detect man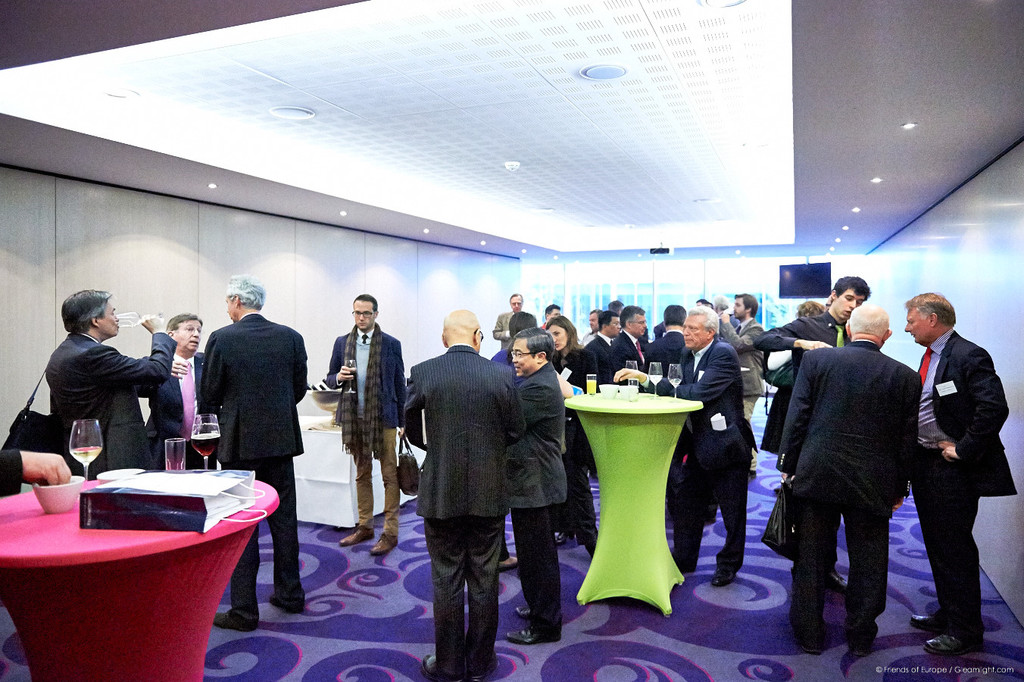
x1=774 y1=301 x2=922 y2=644
